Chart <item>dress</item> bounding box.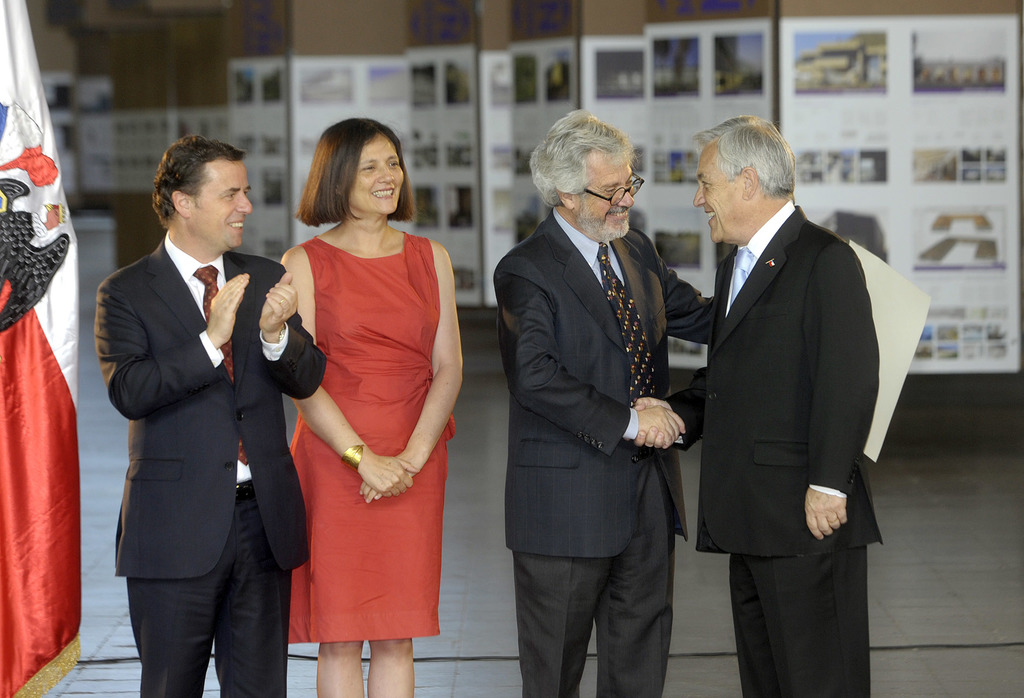
Charted: (x1=287, y1=230, x2=458, y2=644).
